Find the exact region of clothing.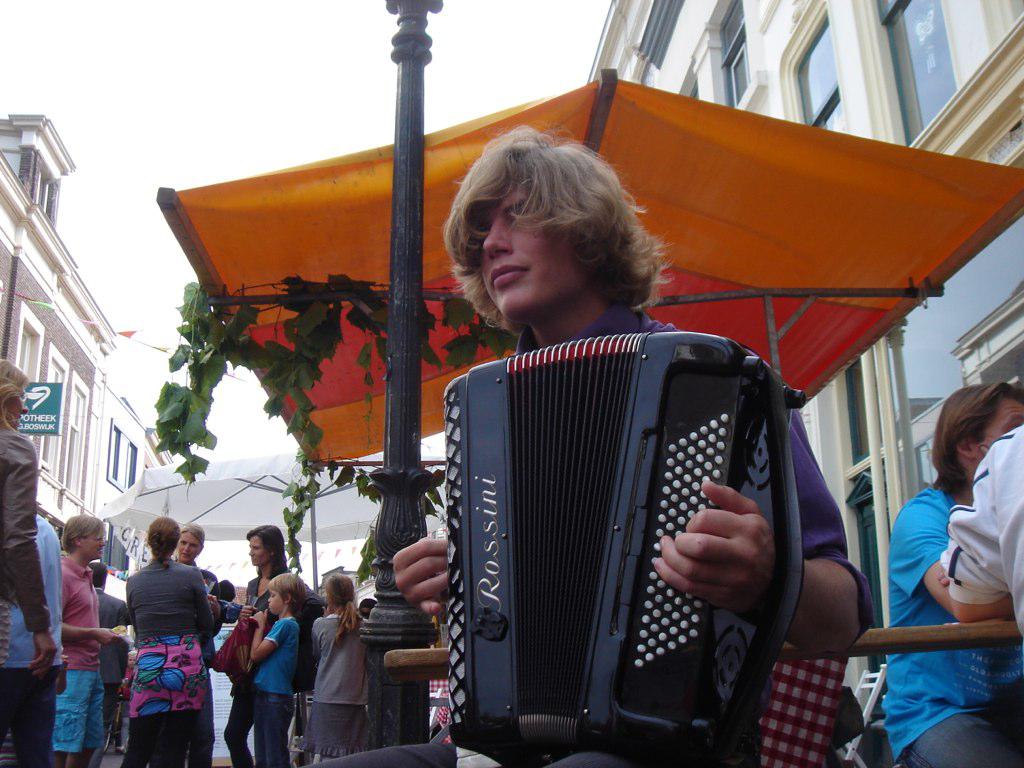
Exact region: select_region(56, 544, 98, 758).
